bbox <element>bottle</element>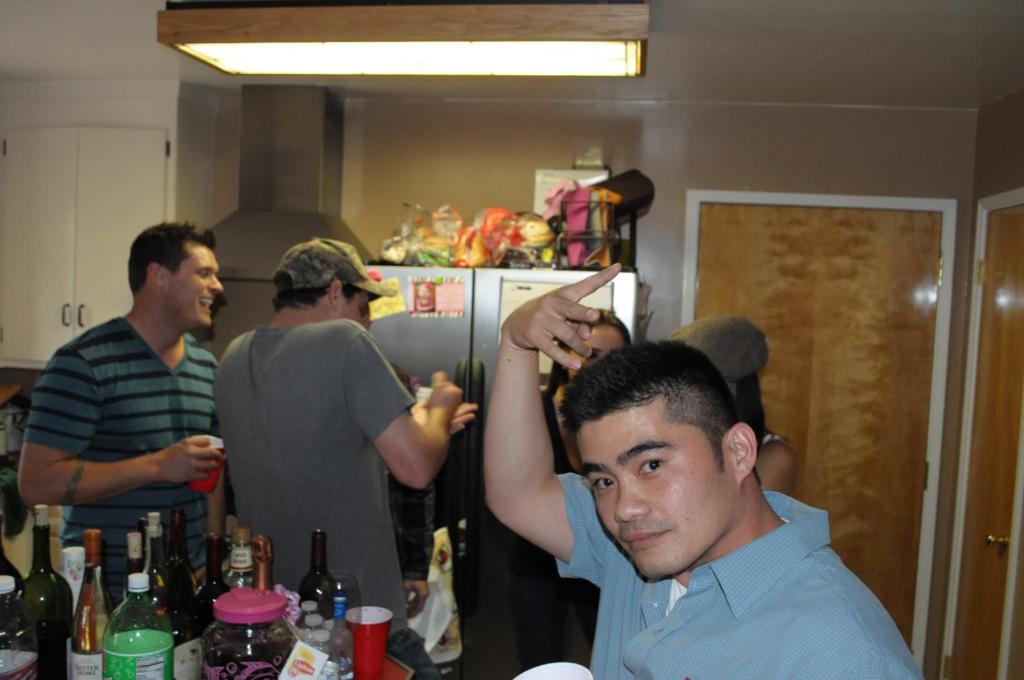
rect(126, 528, 146, 559)
